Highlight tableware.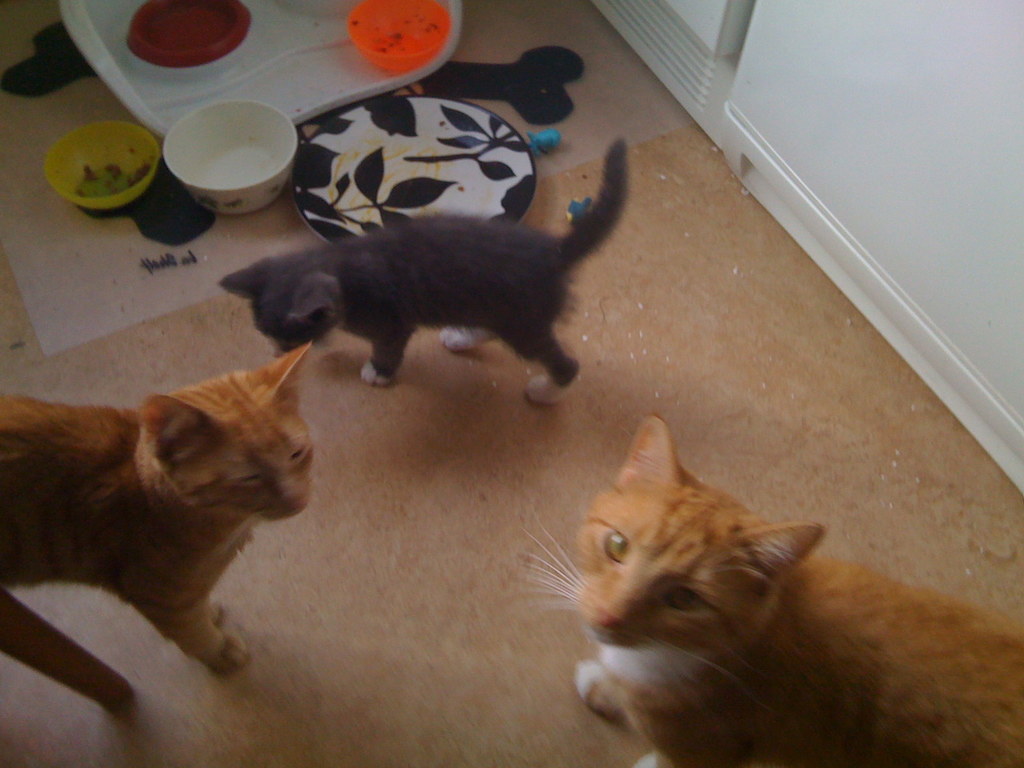
Highlighted region: select_region(125, 1, 253, 68).
